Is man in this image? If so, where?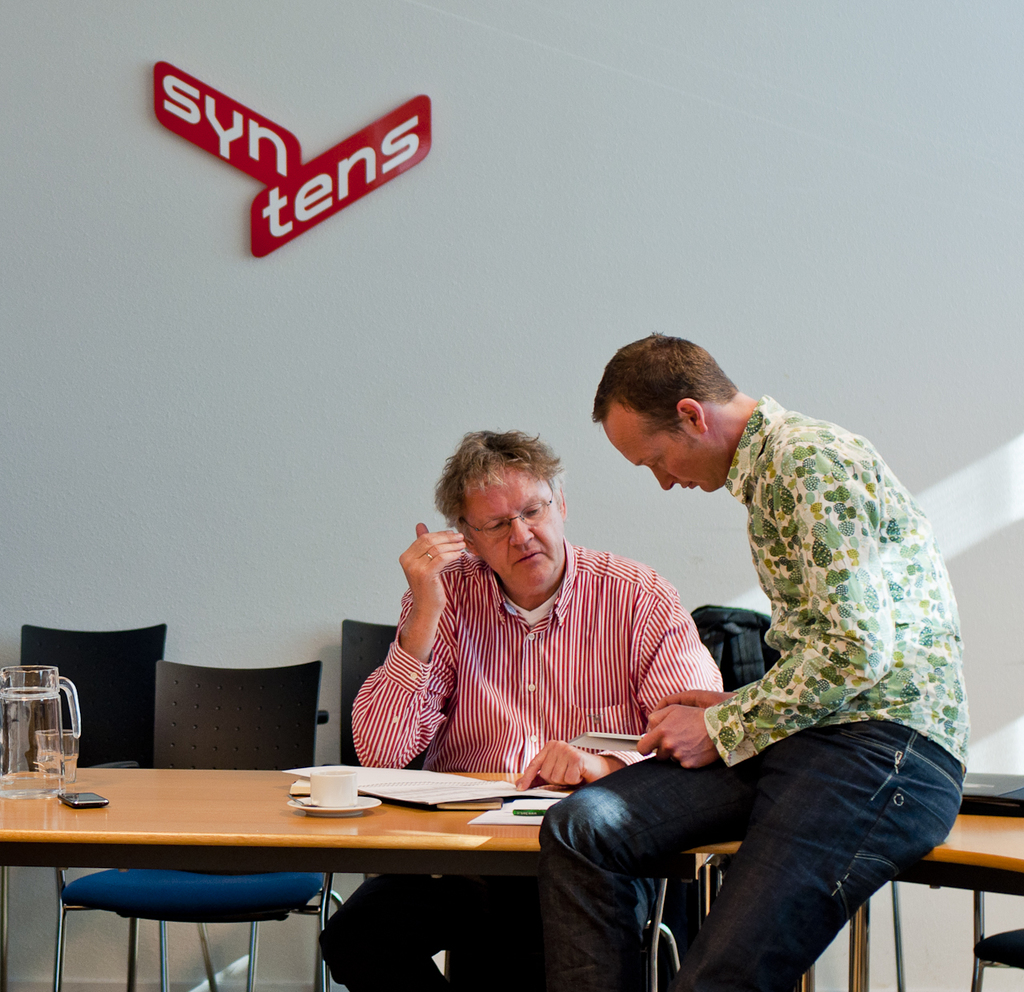
Yes, at [557,320,968,984].
